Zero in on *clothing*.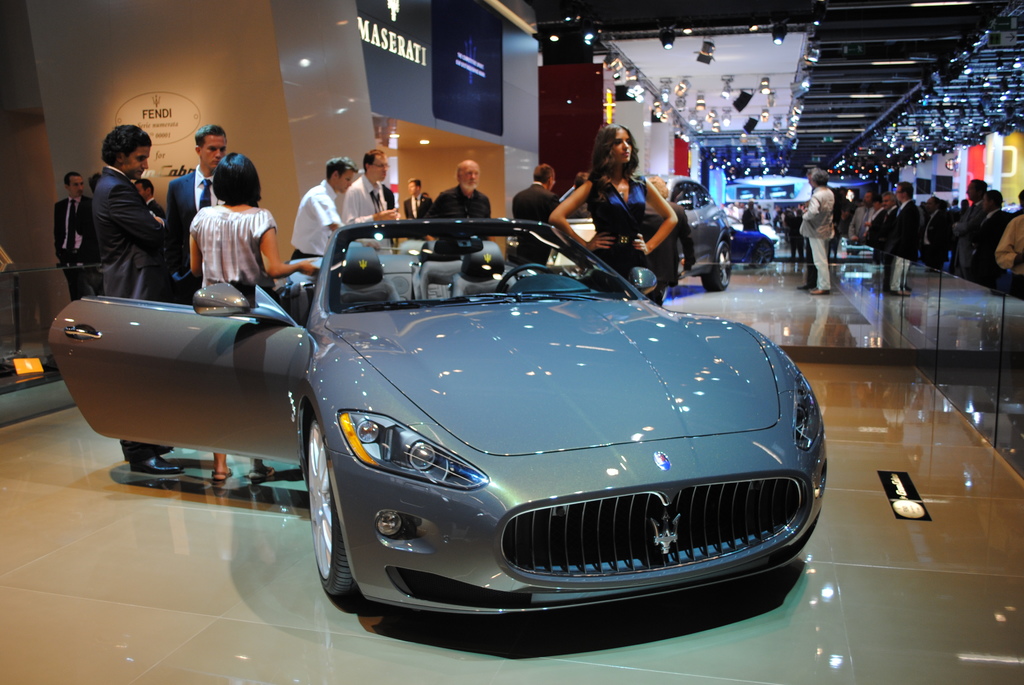
Zeroed in: box=[192, 202, 276, 310].
